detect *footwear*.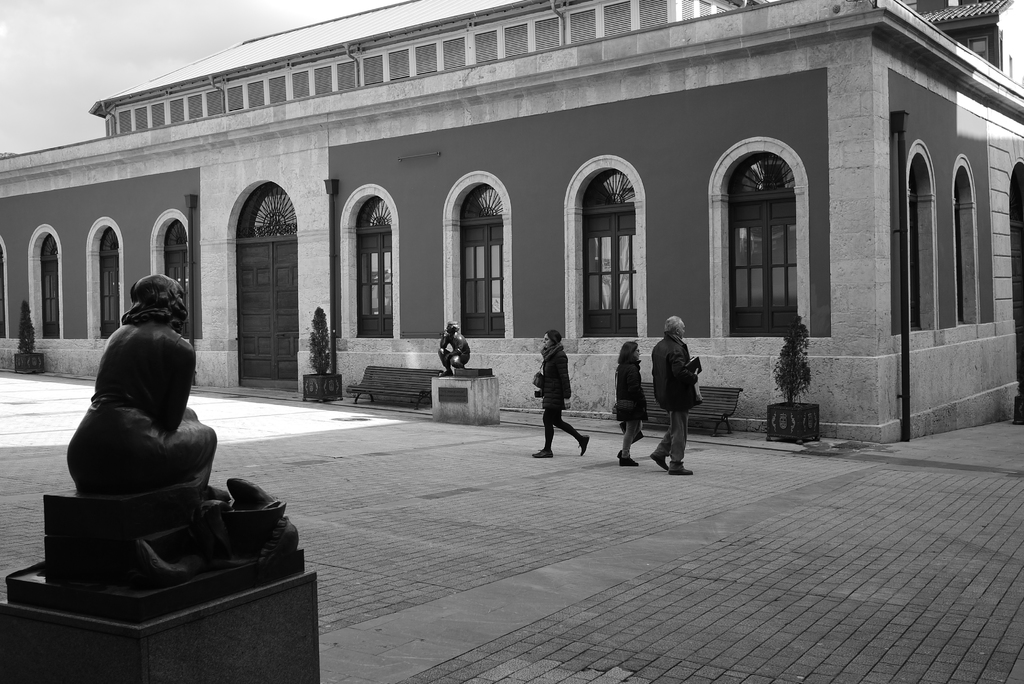
Detected at 667:459:696:475.
